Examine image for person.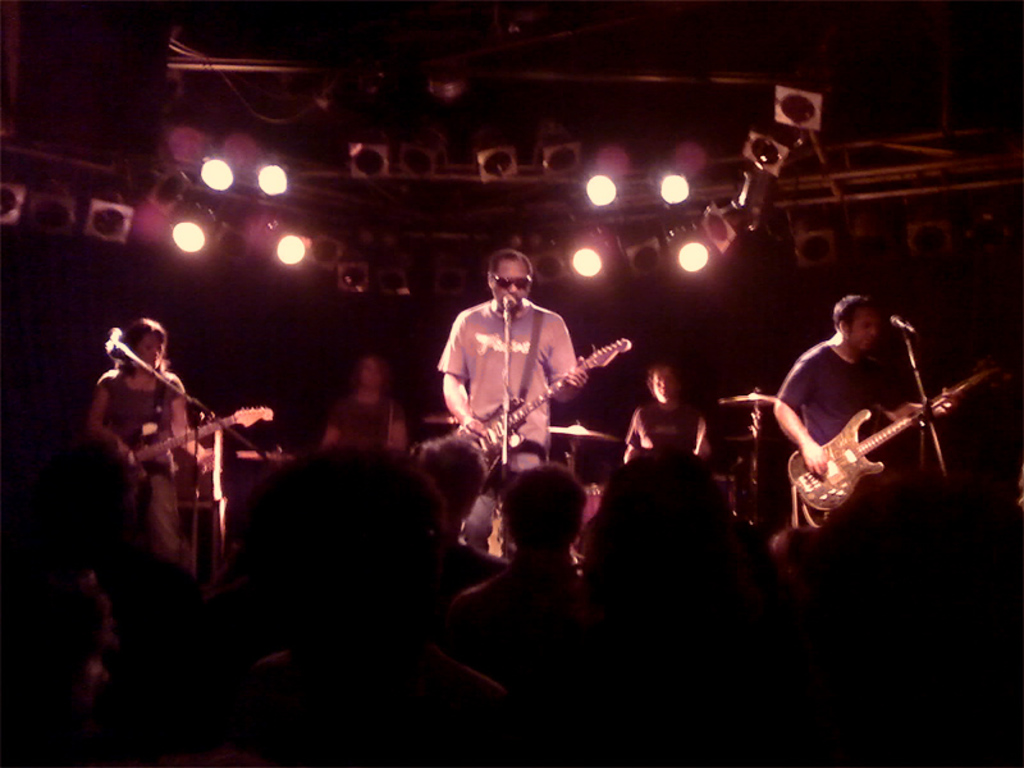
Examination result: crop(430, 236, 584, 575).
